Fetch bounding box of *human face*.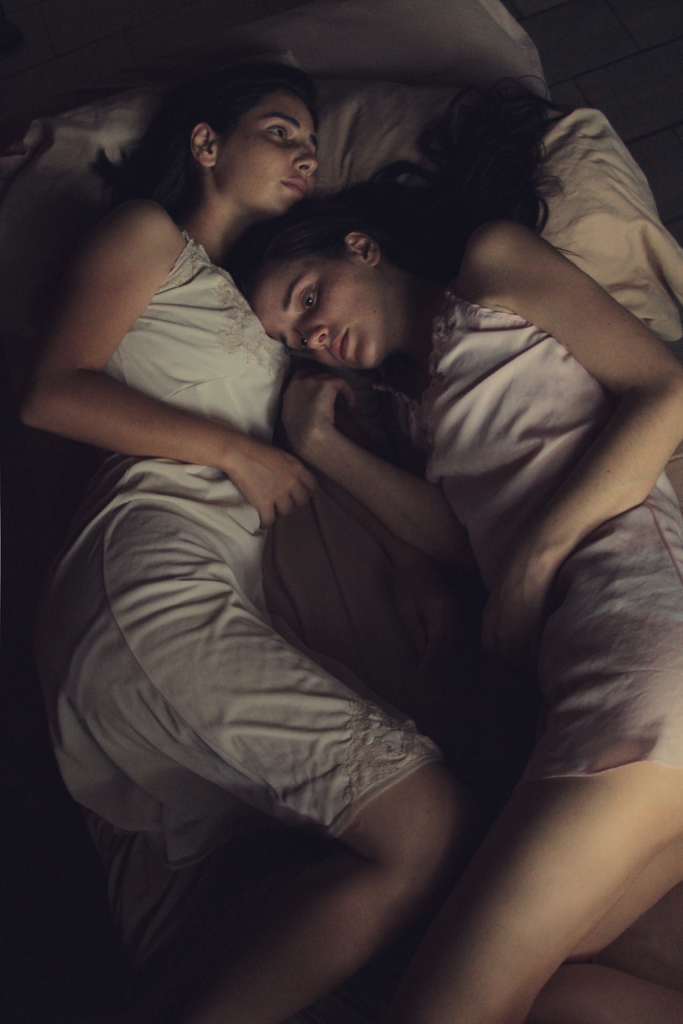
Bbox: left=215, top=90, right=318, bottom=212.
